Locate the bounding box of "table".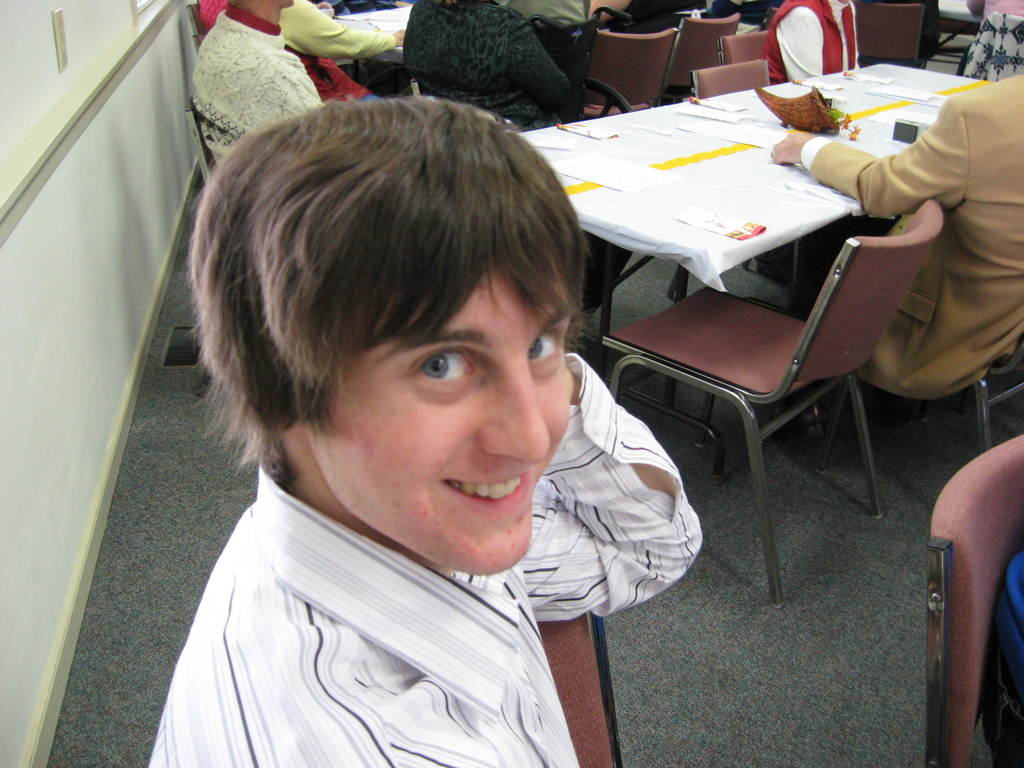
Bounding box: rect(334, 3, 410, 87).
